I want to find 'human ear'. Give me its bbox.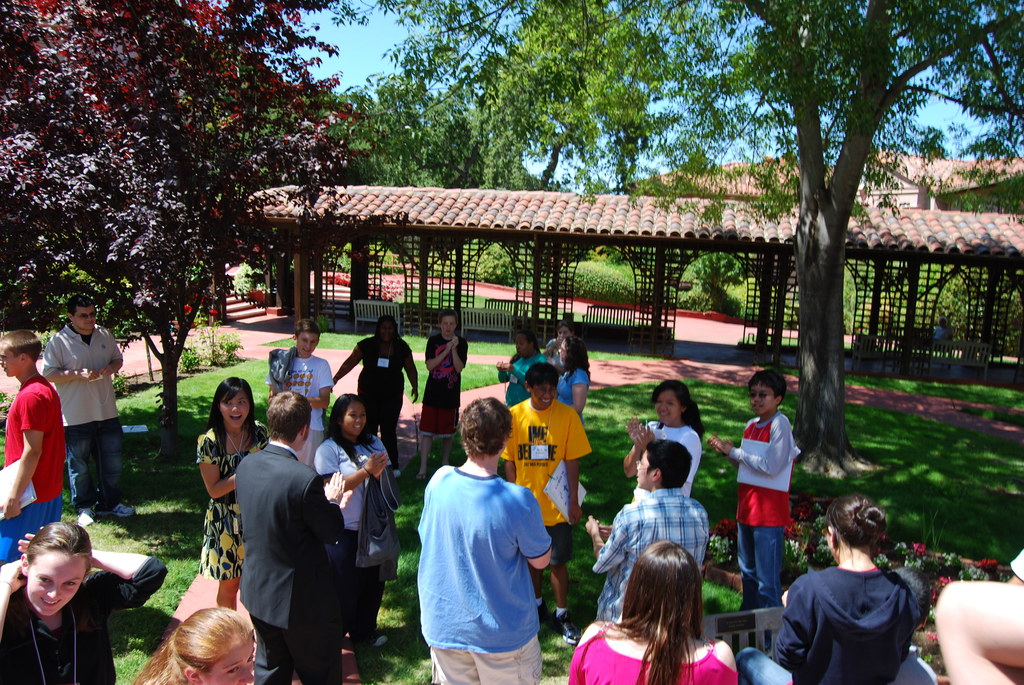
locate(67, 313, 74, 322).
